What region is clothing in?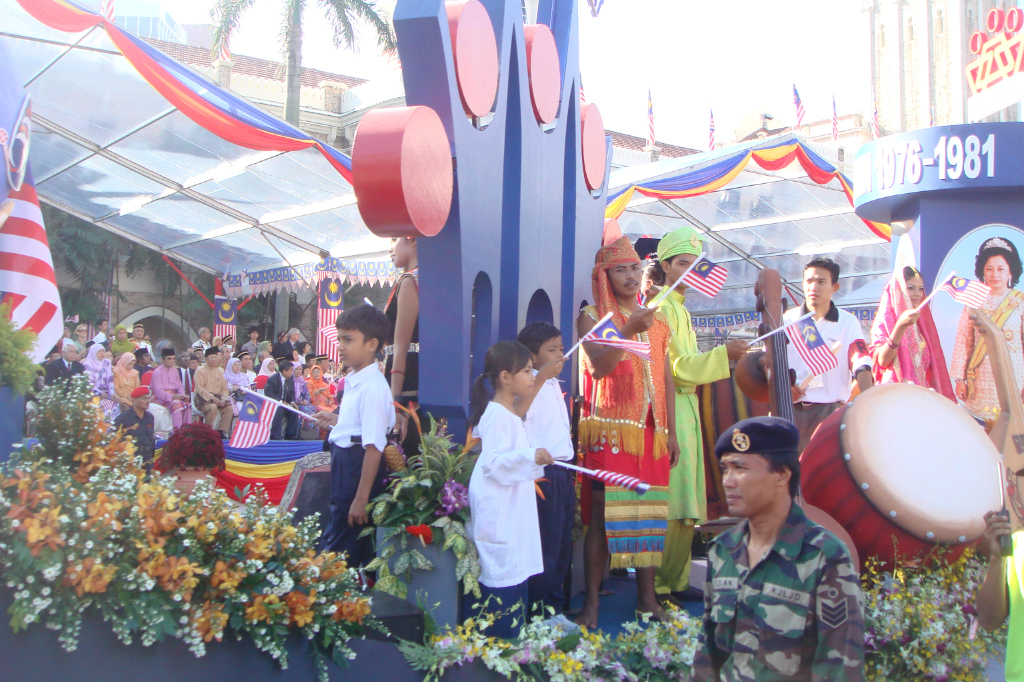
[958, 282, 1020, 438].
